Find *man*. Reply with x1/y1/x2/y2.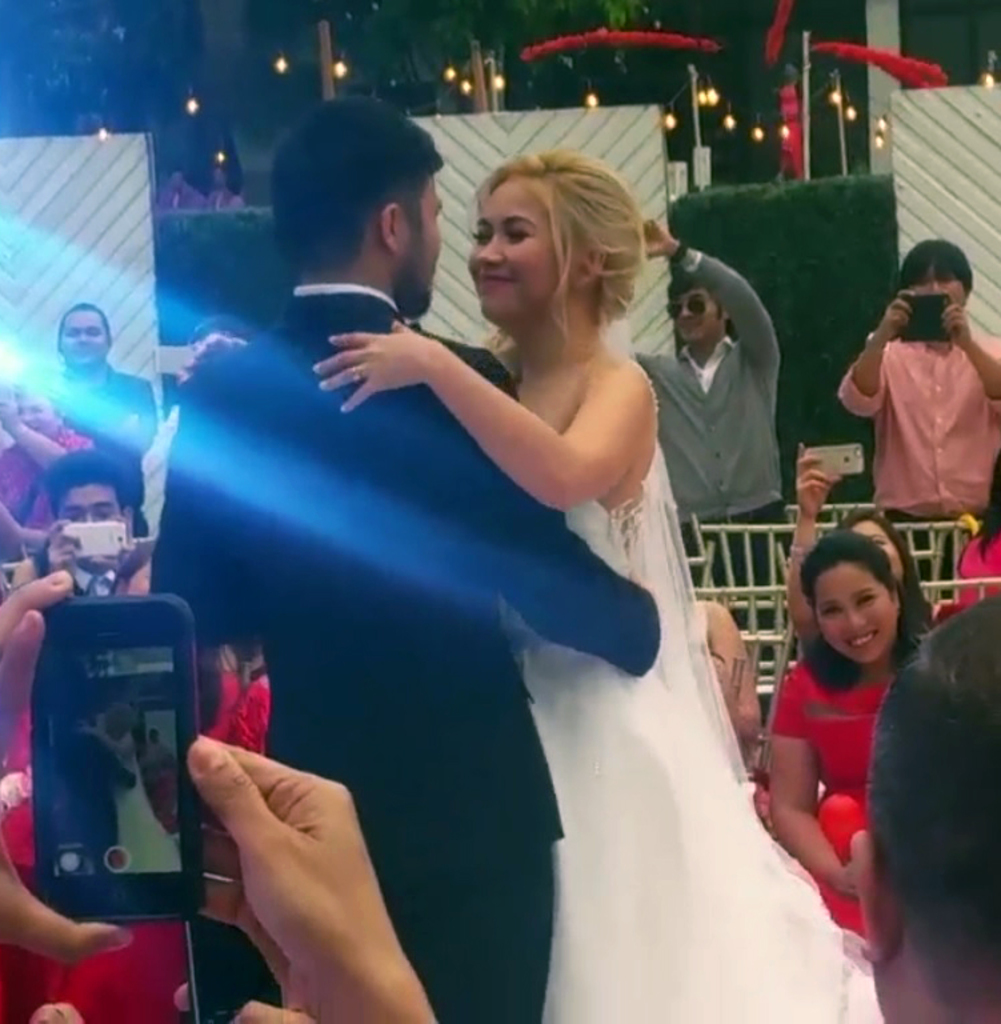
49/689/140/859.
